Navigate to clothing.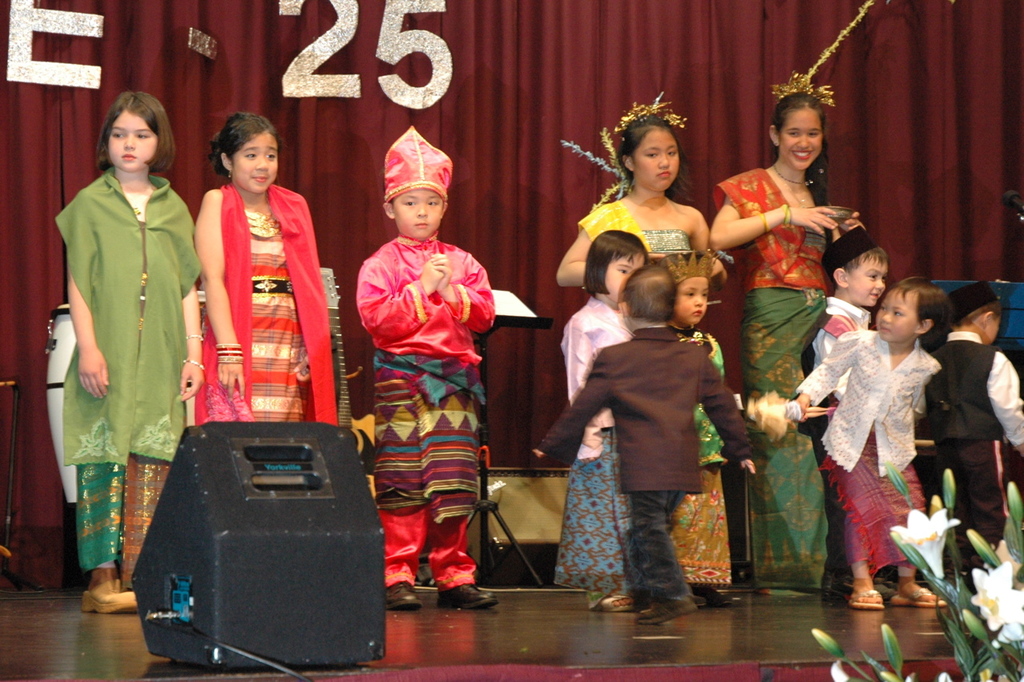
Navigation target: (x1=667, y1=328, x2=724, y2=588).
